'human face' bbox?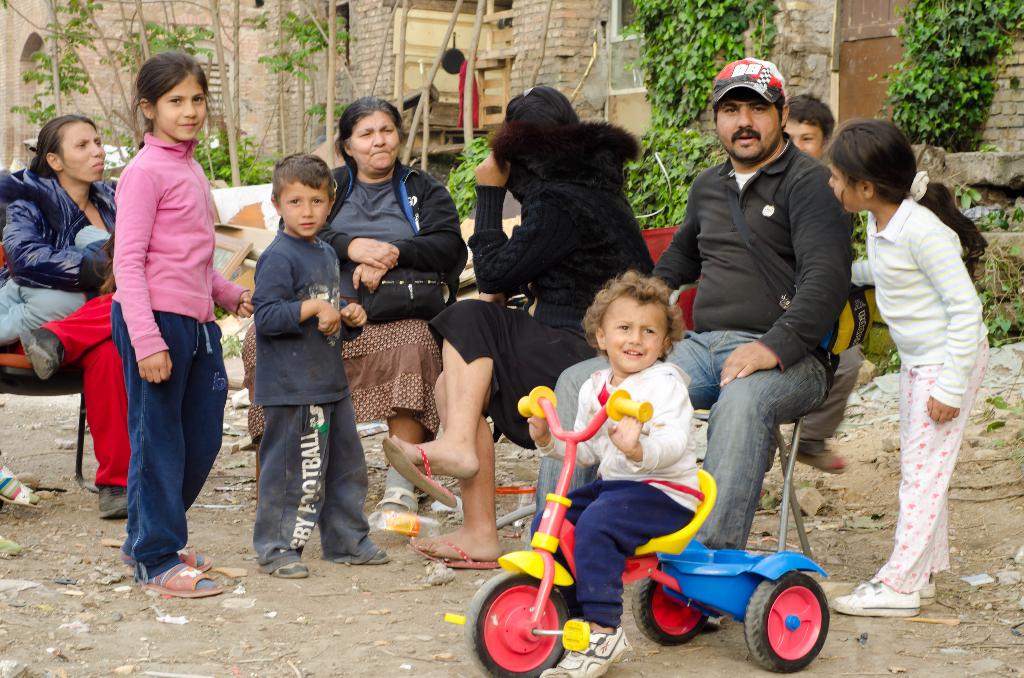
x1=278, y1=182, x2=326, y2=236
